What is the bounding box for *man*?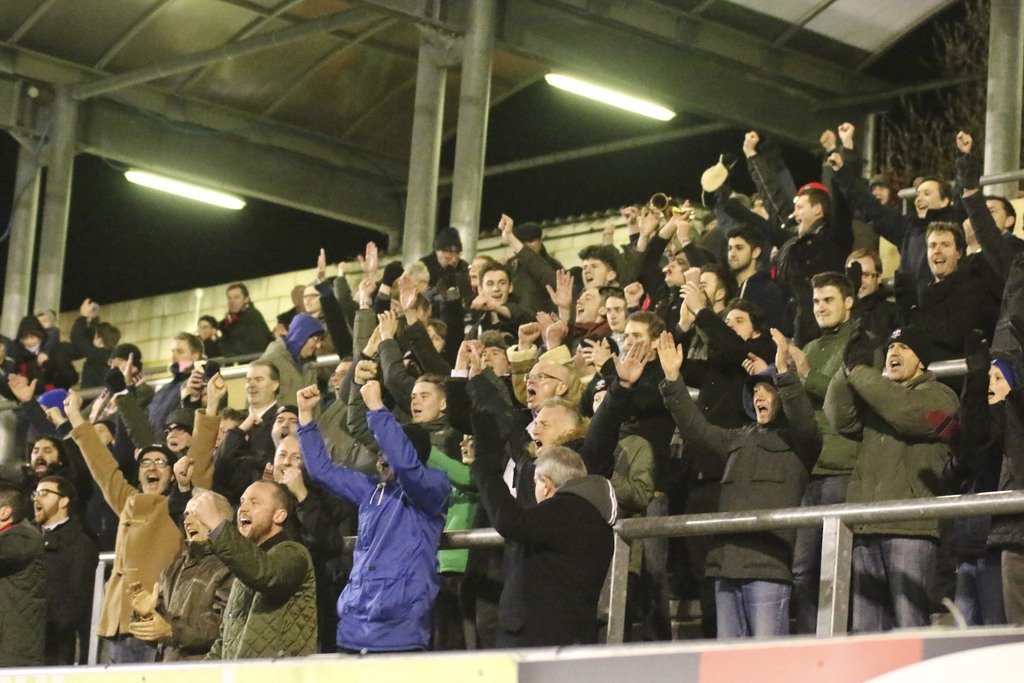
x1=244 y1=360 x2=280 y2=460.
